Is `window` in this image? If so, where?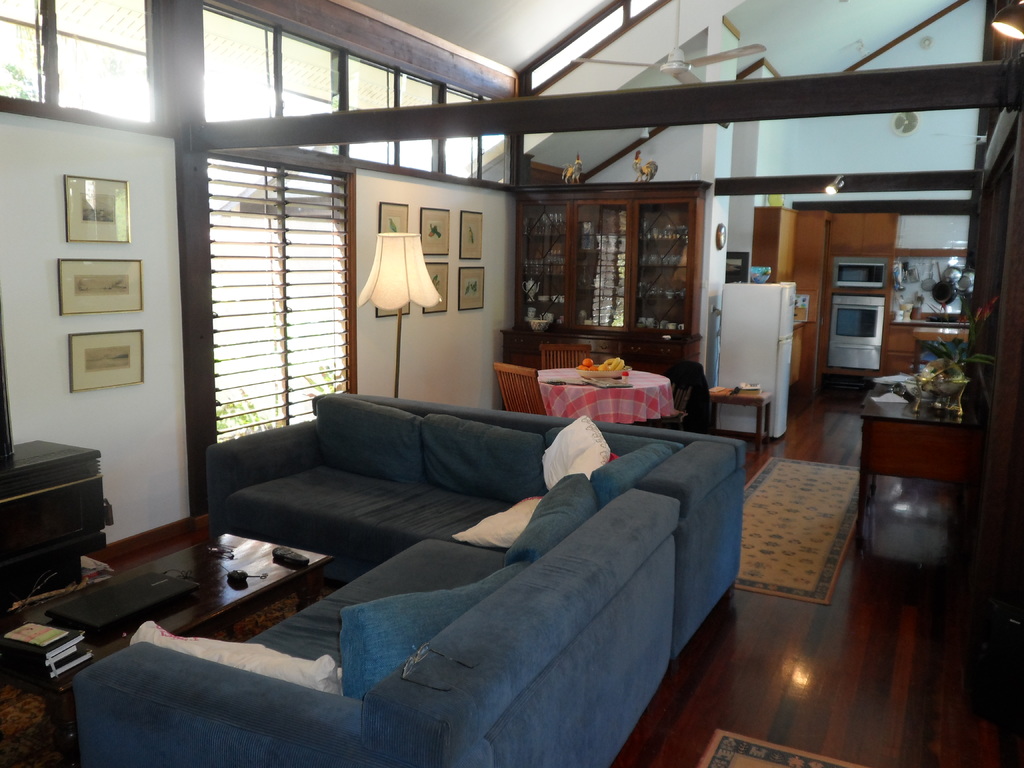
Yes, at left=204, top=0, right=518, bottom=192.
